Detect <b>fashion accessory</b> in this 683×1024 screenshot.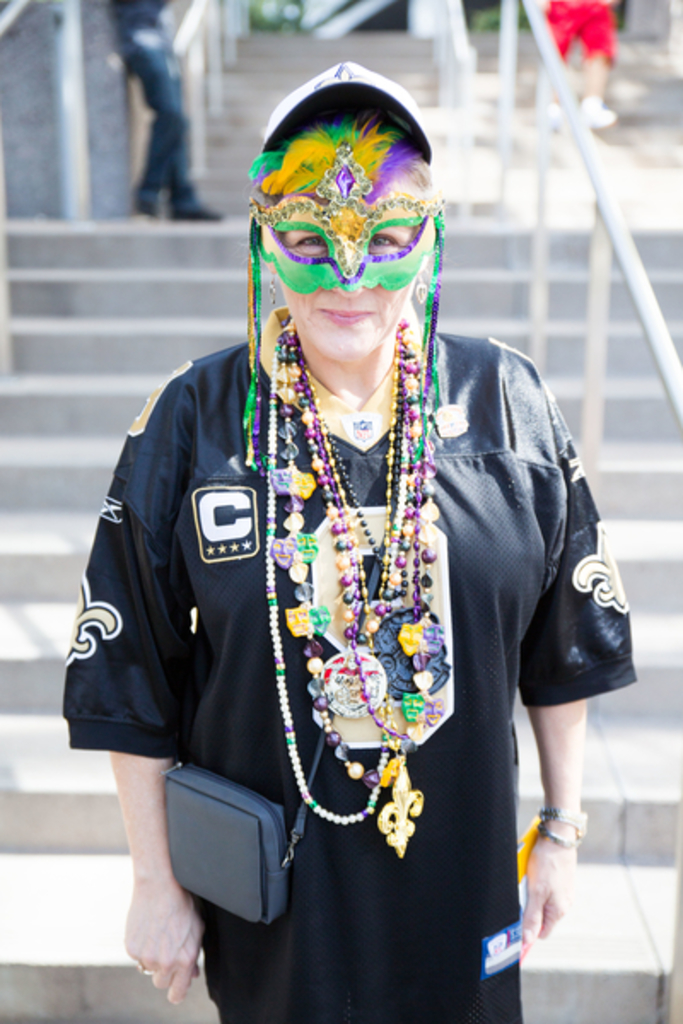
Detection: [left=169, top=200, right=219, bottom=218].
